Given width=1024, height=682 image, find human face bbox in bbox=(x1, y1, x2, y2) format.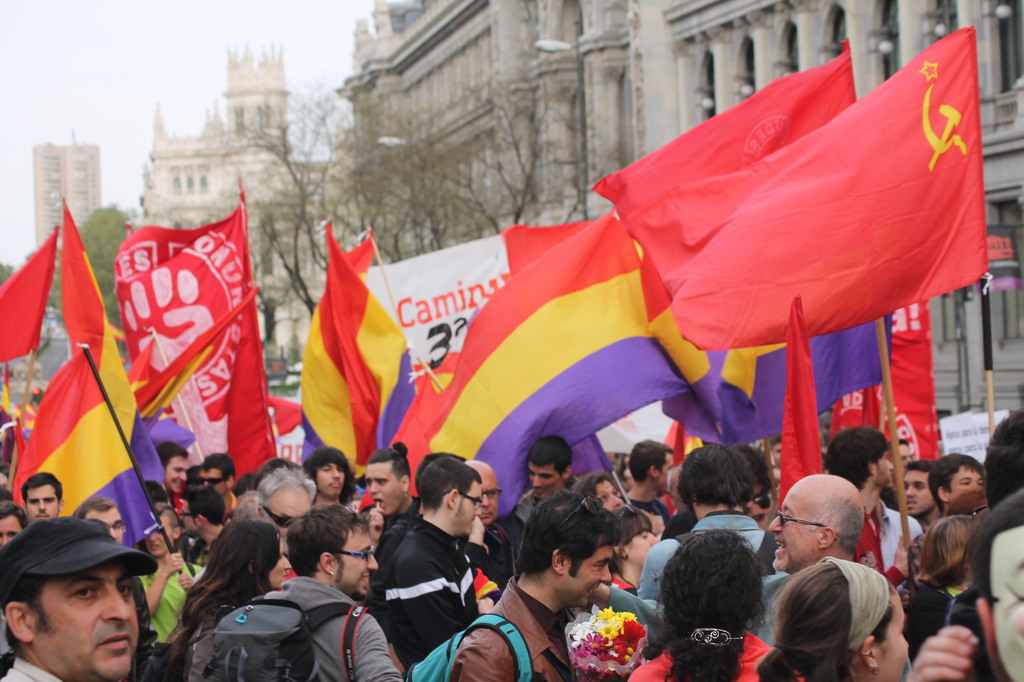
bbox=(443, 478, 480, 543).
